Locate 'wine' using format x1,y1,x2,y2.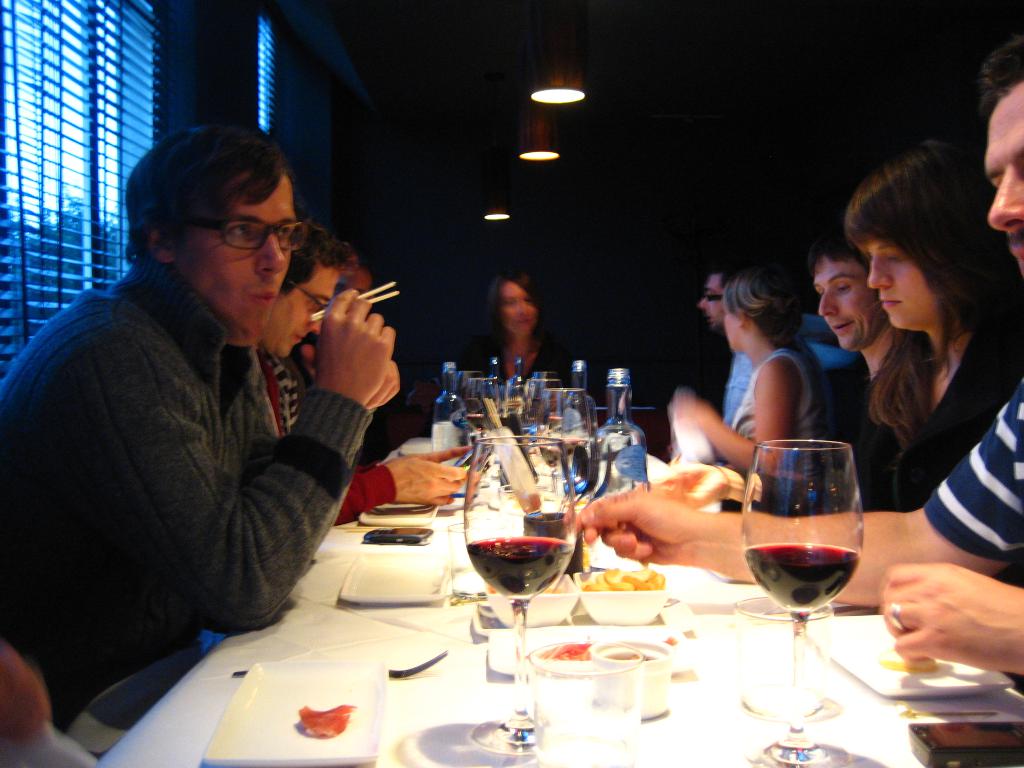
535,435,593,468.
